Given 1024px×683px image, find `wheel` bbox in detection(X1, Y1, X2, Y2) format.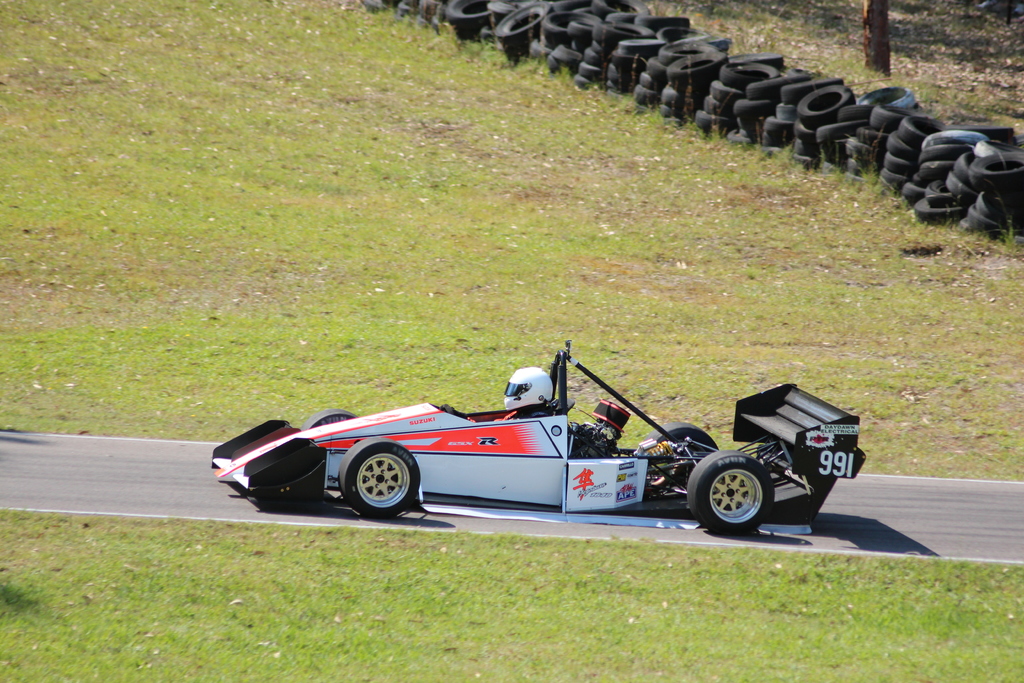
detection(662, 38, 732, 67).
